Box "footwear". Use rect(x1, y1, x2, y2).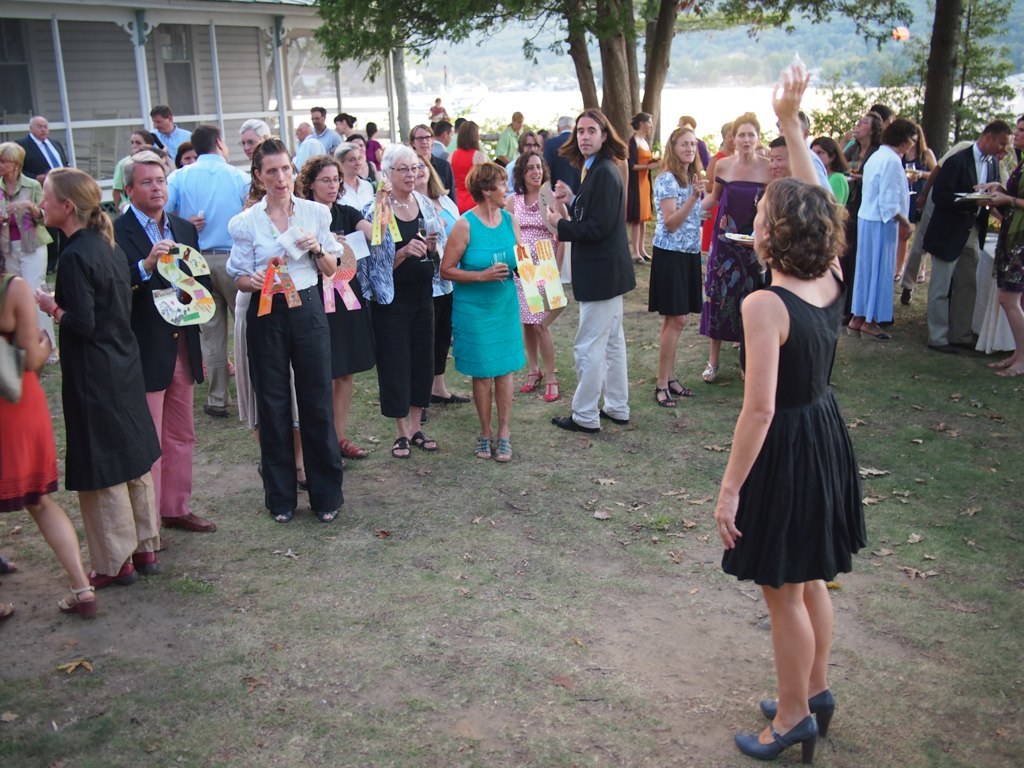
rect(139, 551, 163, 567).
